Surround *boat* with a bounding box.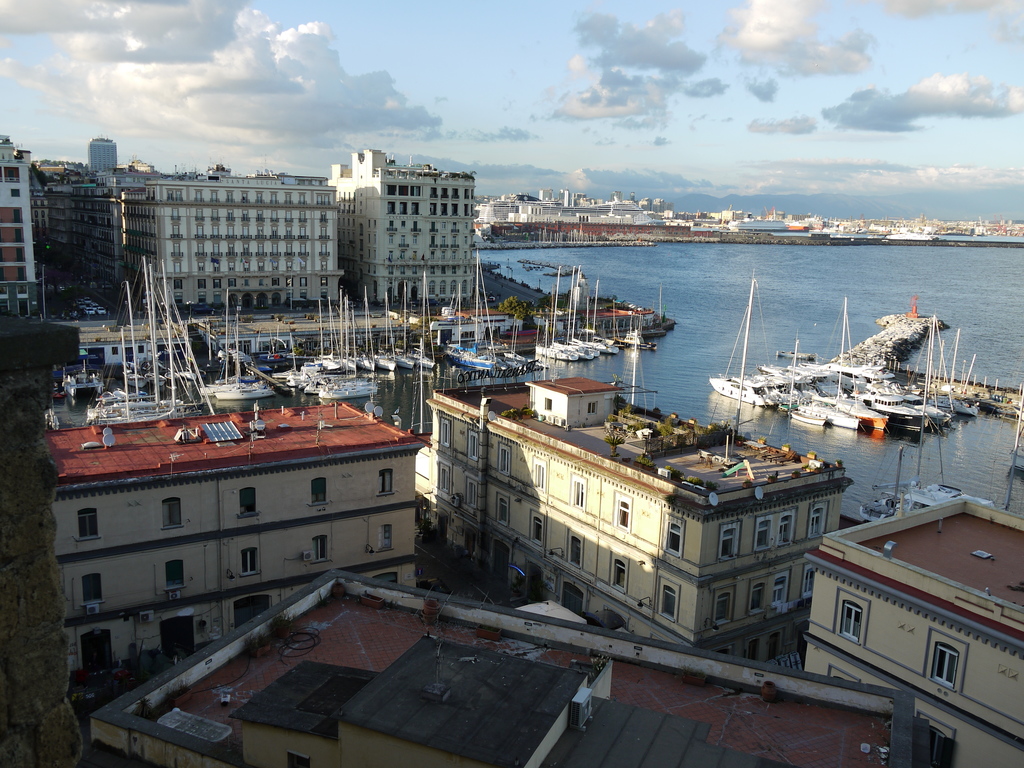
[x1=542, y1=278, x2=578, y2=365].
